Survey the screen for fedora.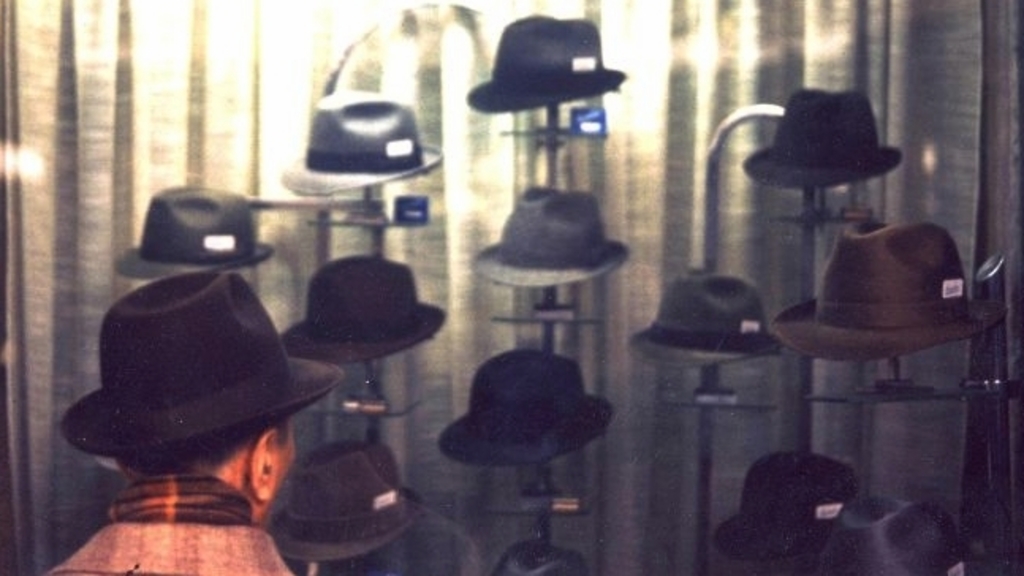
Survey found: region(122, 179, 275, 267).
